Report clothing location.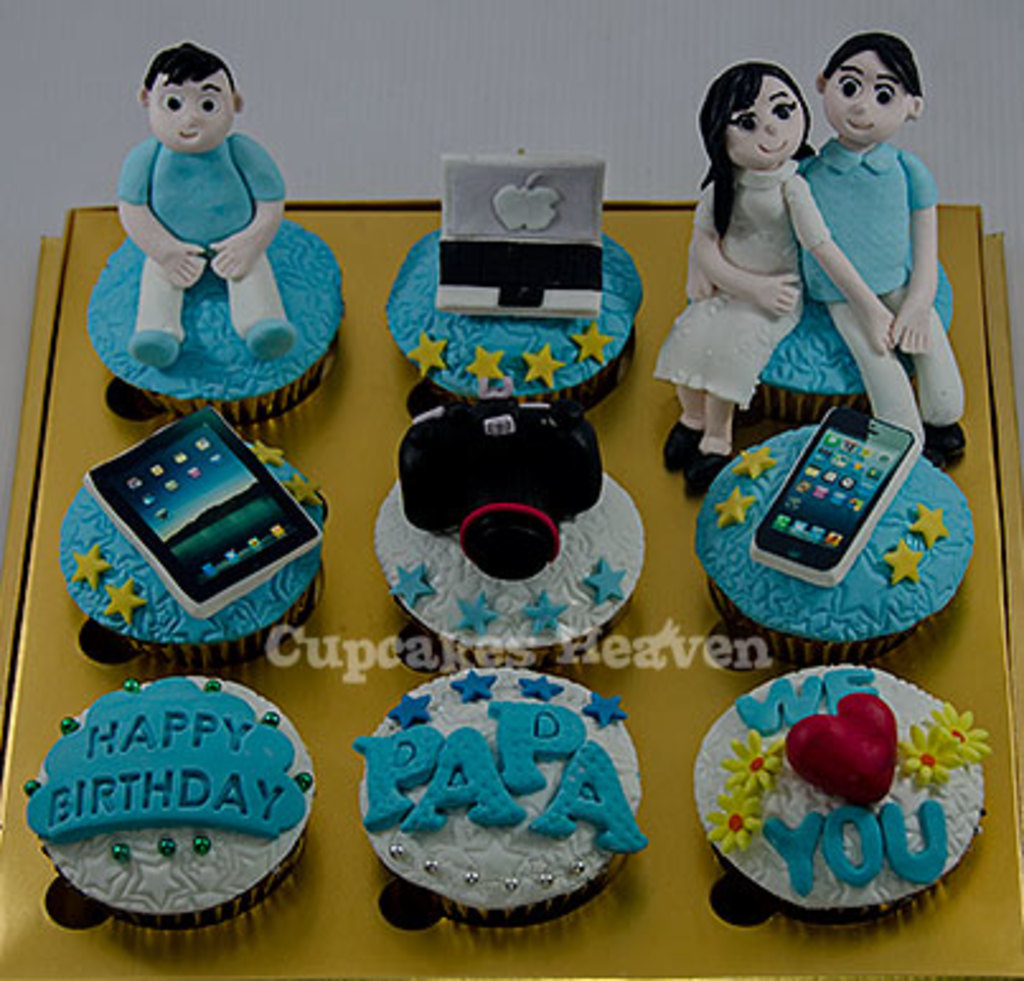
Report: bbox=(107, 132, 295, 333).
